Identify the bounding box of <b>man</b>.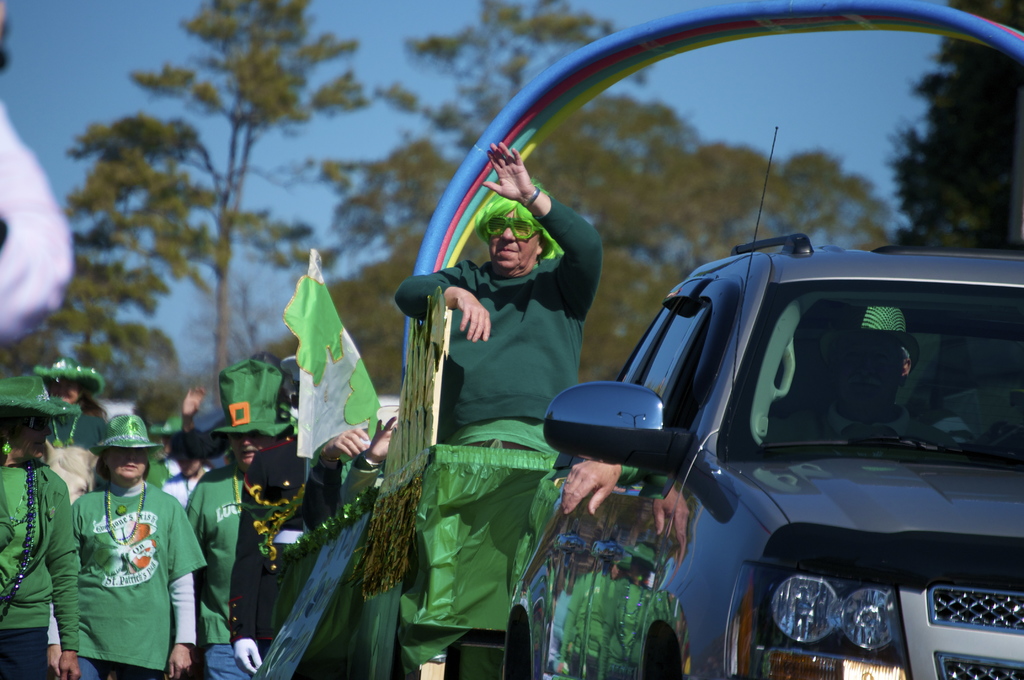
<region>184, 362, 298, 679</region>.
